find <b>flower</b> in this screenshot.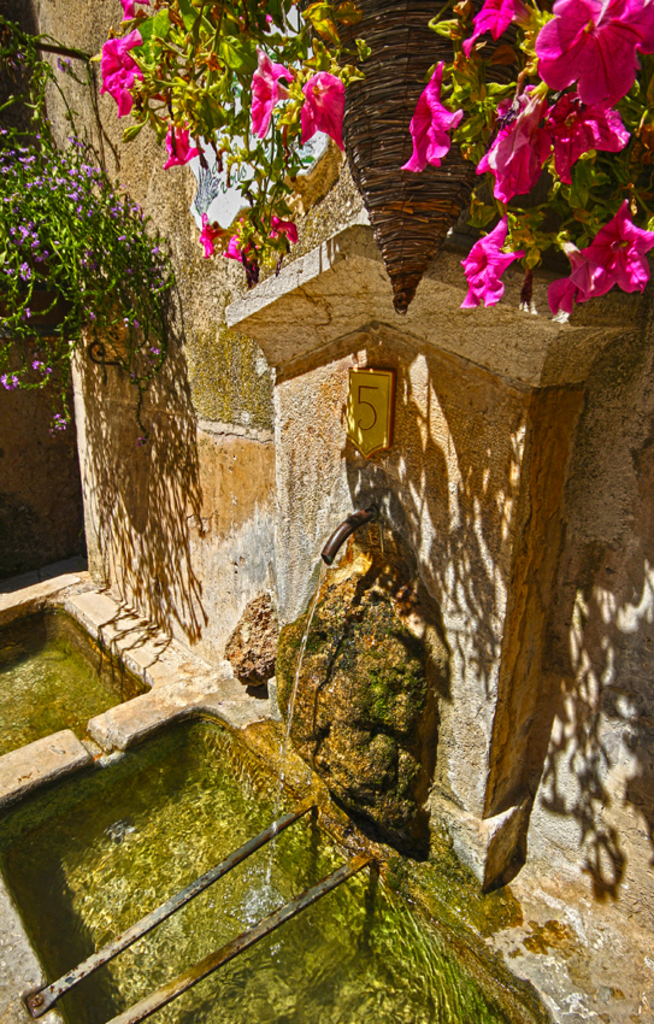
The bounding box for <b>flower</b> is 196 214 223 255.
